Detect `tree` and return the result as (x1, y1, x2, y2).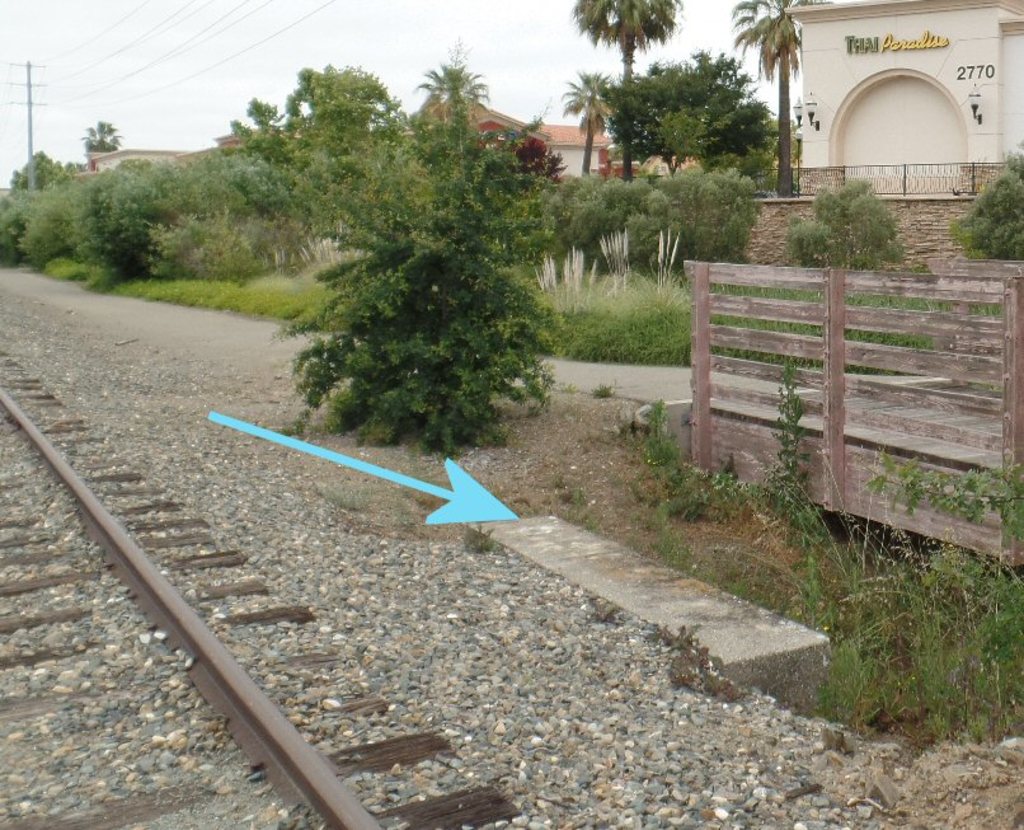
(597, 38, 790, 184).
